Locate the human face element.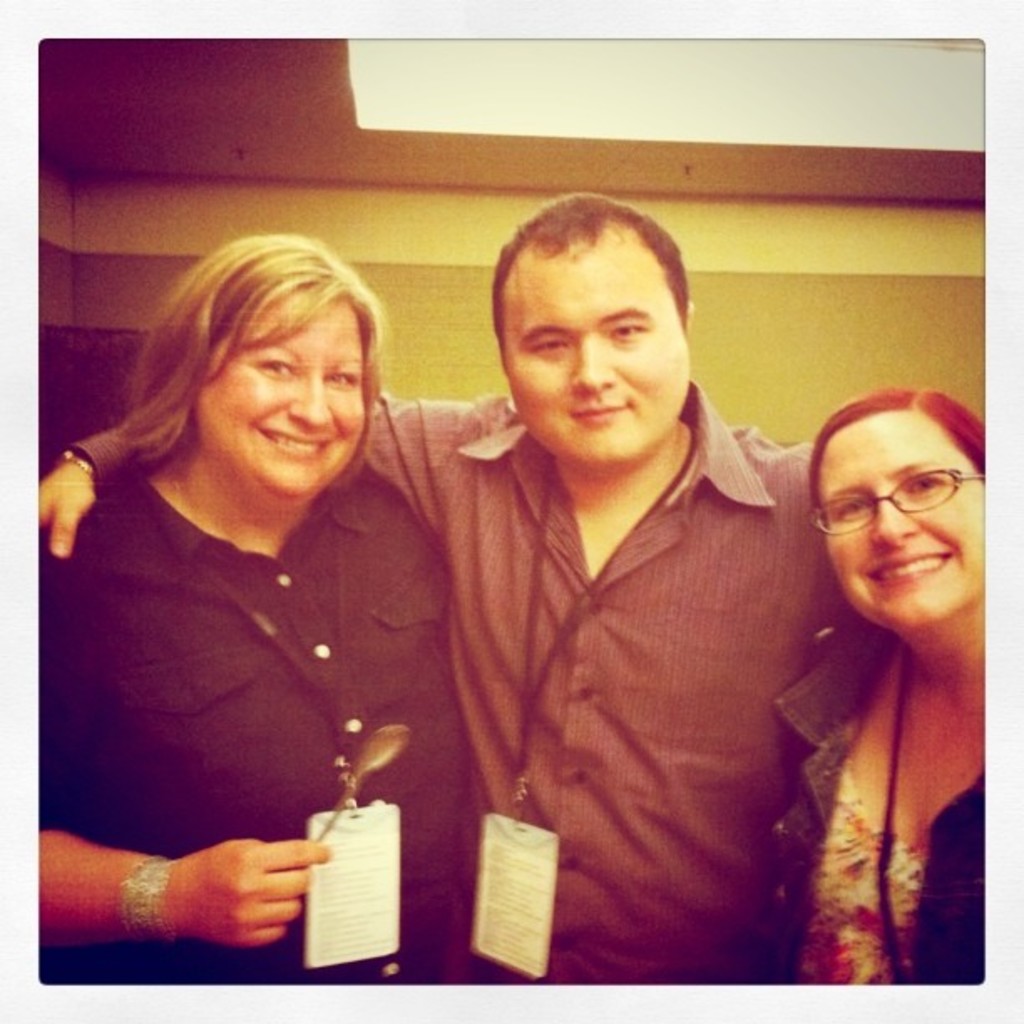
Element bbox: BBox(813, 418, 982, 627).
